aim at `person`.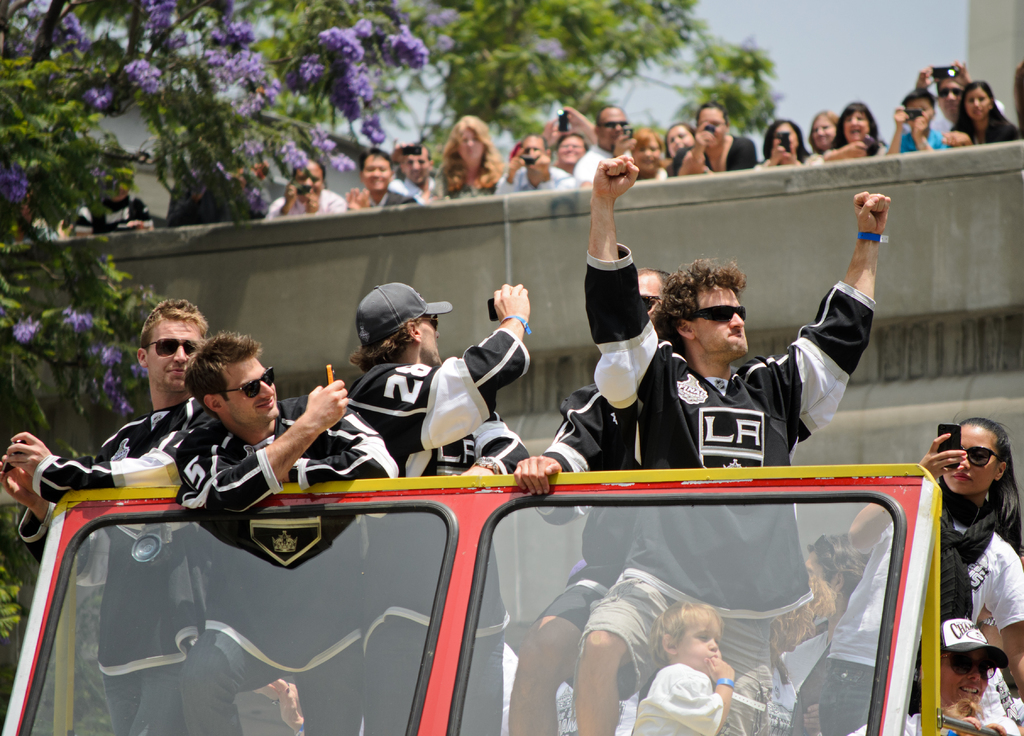
Aimed at {"x1": 633, "y1": 602, "x2": 737, "y2": 735}.
